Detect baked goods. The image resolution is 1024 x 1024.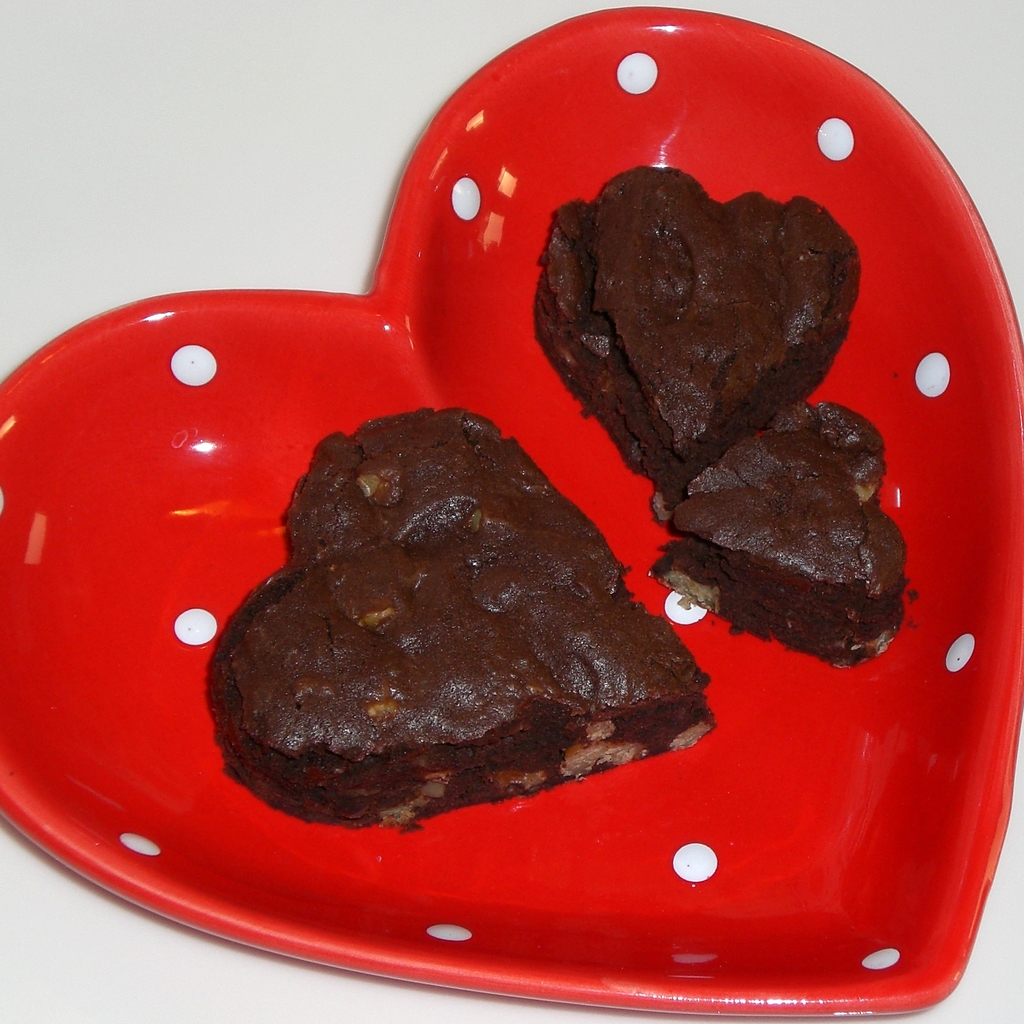
locate(650, 400, 909, 664).
